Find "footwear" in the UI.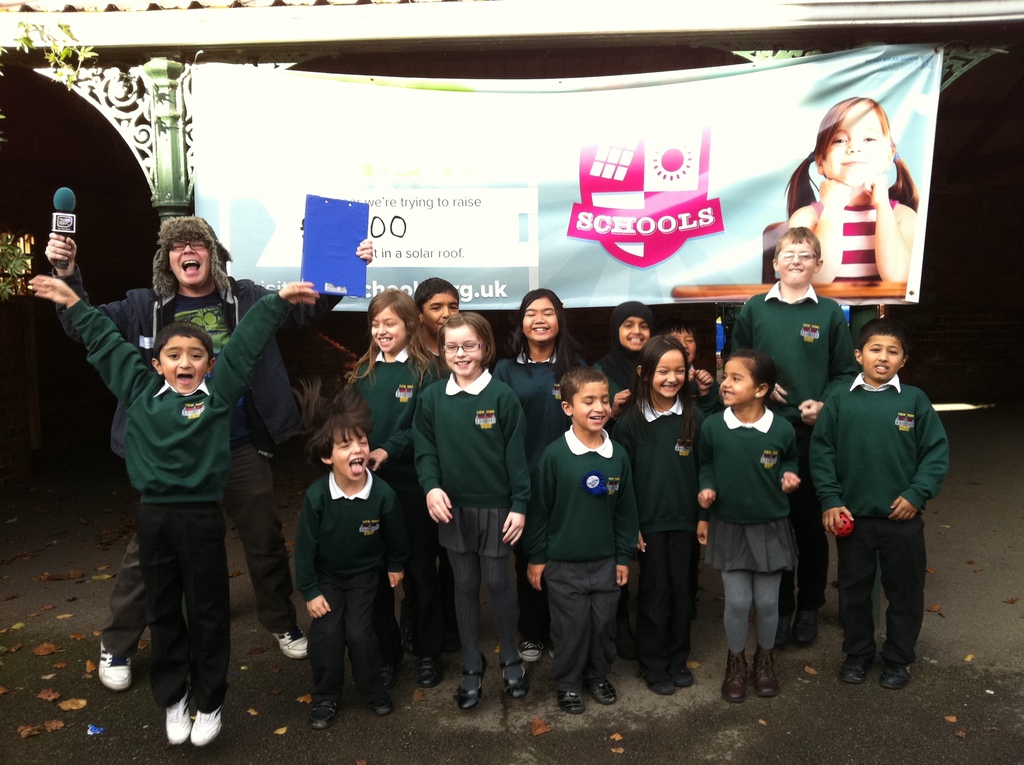
UI element at bbox=(451, 650, 492, 708).
